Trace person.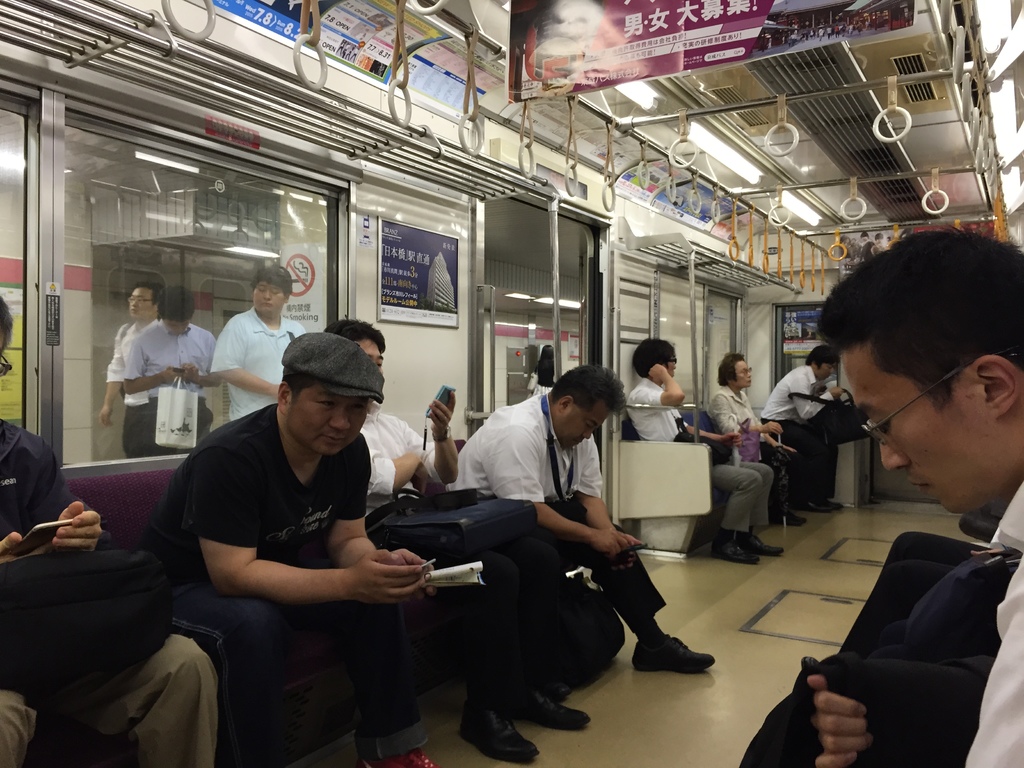
Traced to [763, 339, 855, 523].
